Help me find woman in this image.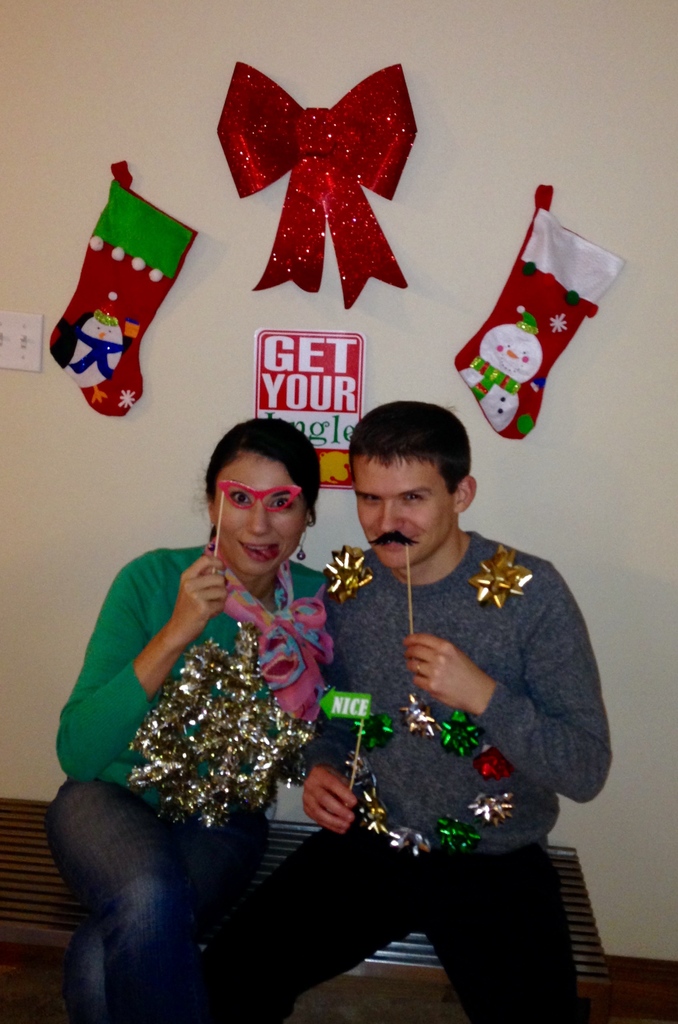
Found it: left=33, top=424, right=459, bottom=1023.
